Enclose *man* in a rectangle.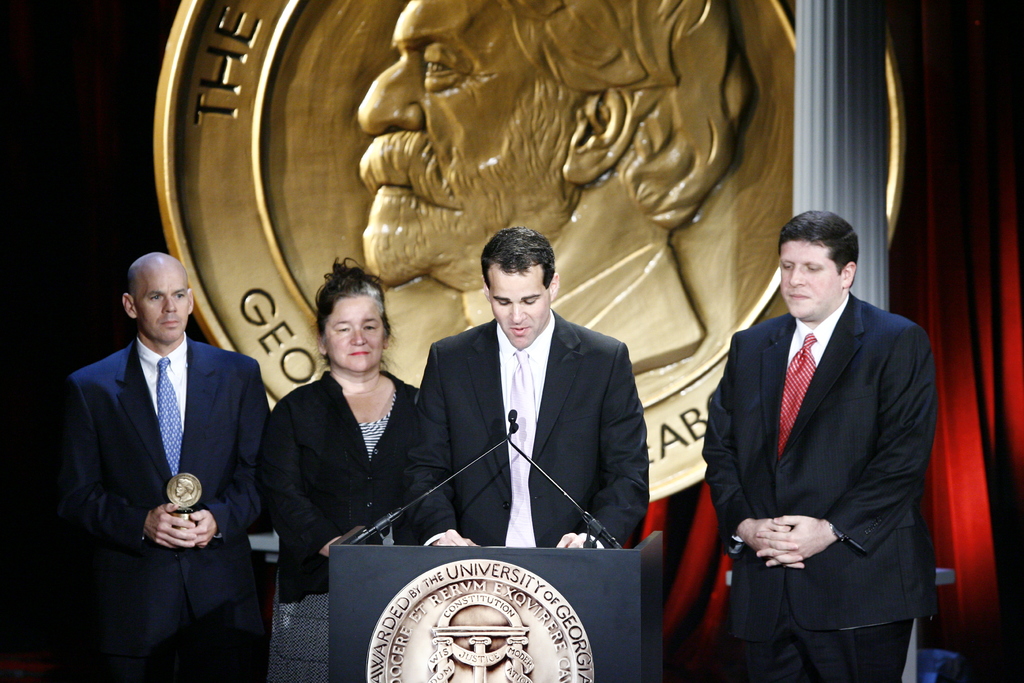
(400,226,648,543).
